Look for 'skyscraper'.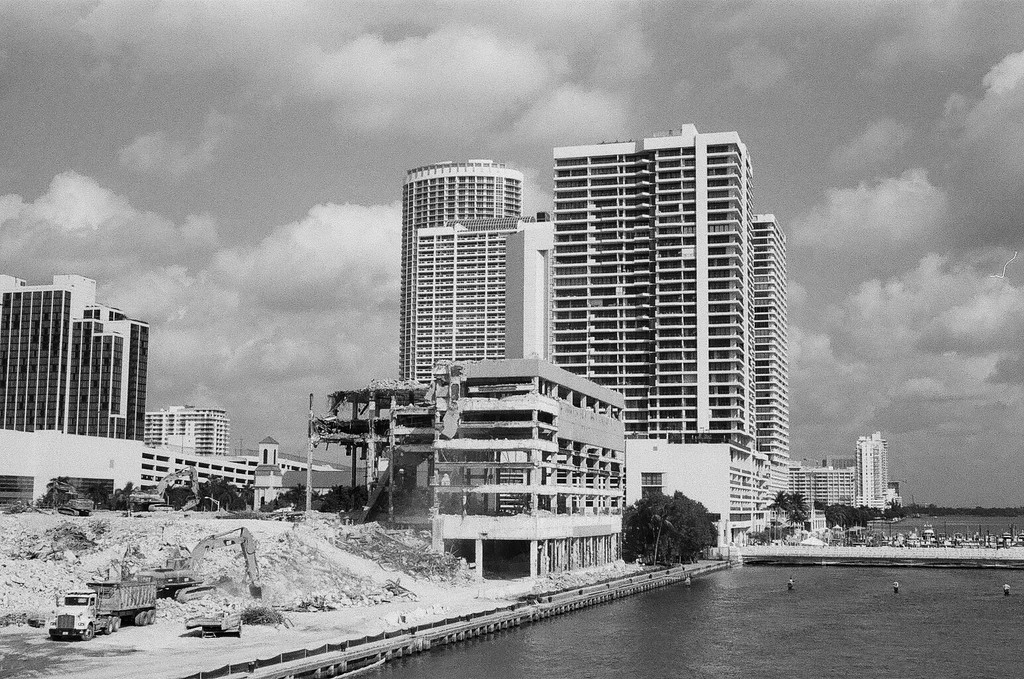
Found: (545,124,758,515).
